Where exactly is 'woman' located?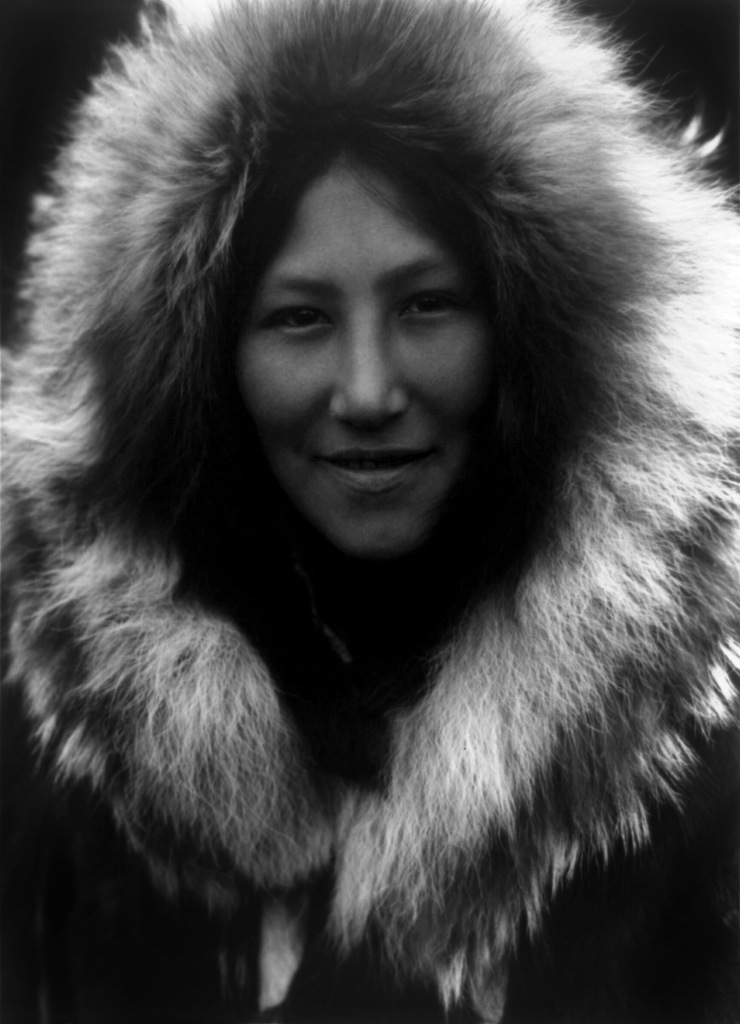
Its bounding box is (x1=0, y1=0, x2=739, y2=1023).
